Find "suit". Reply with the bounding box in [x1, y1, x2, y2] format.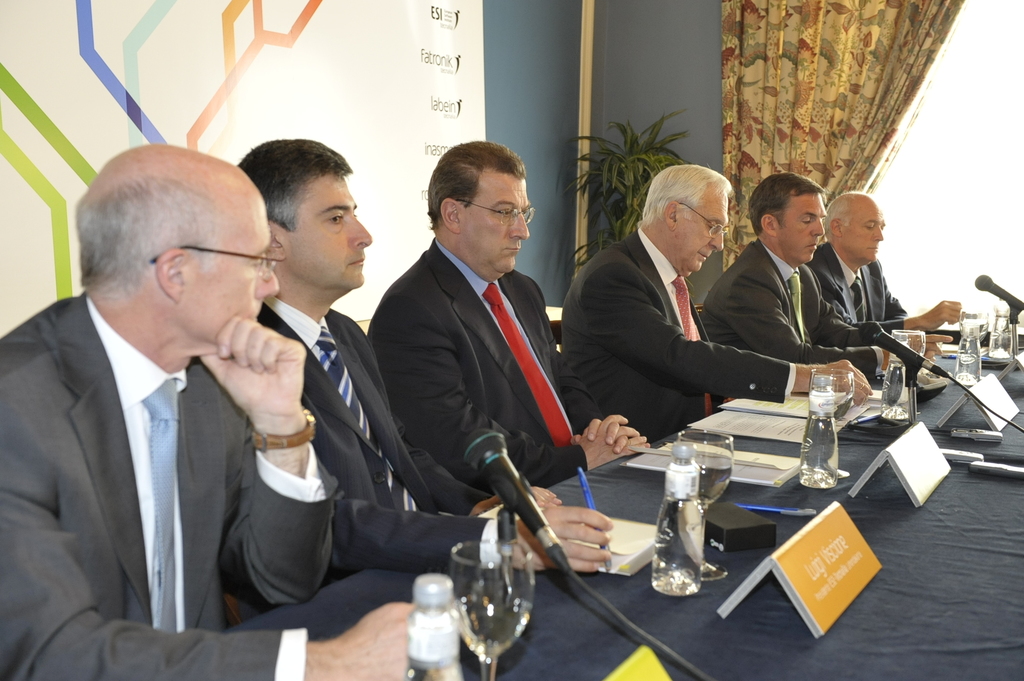
[256, 299, 499, 570].
